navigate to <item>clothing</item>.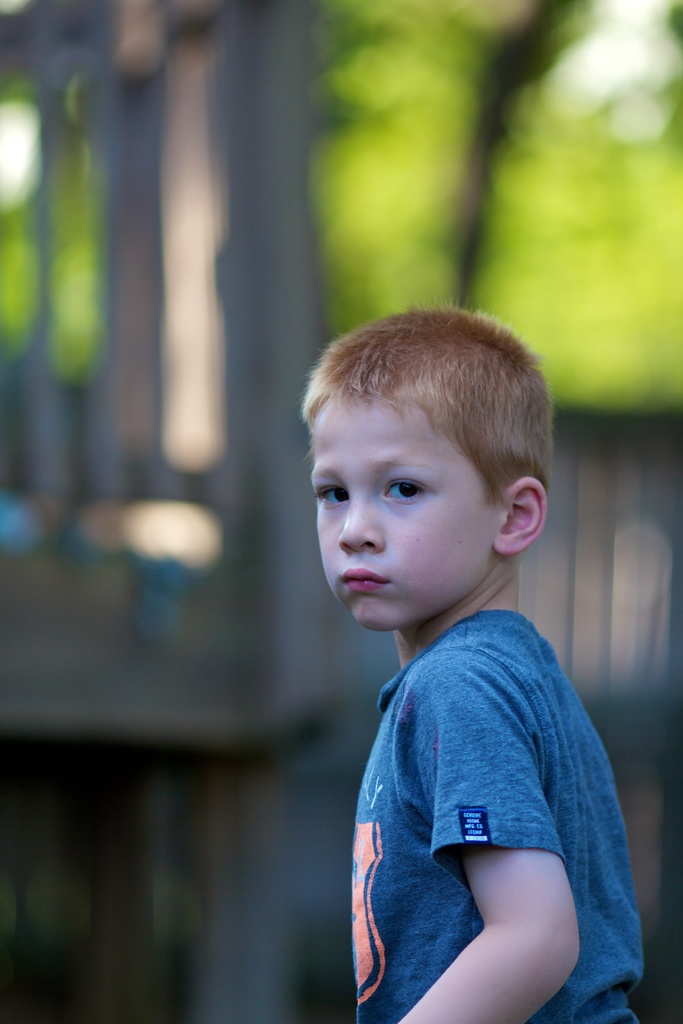
Navigation target: [351, 545, 632, 1010].
